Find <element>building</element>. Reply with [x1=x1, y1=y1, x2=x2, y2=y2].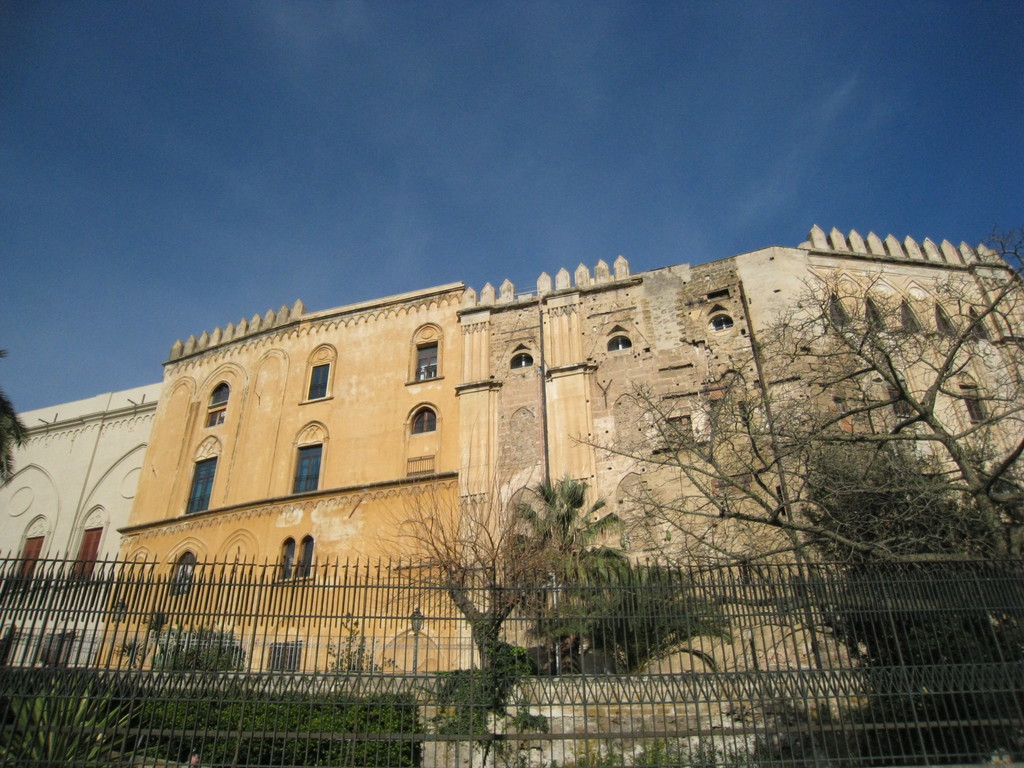
[x1=0, y1=381, x2=166, y2=667].
